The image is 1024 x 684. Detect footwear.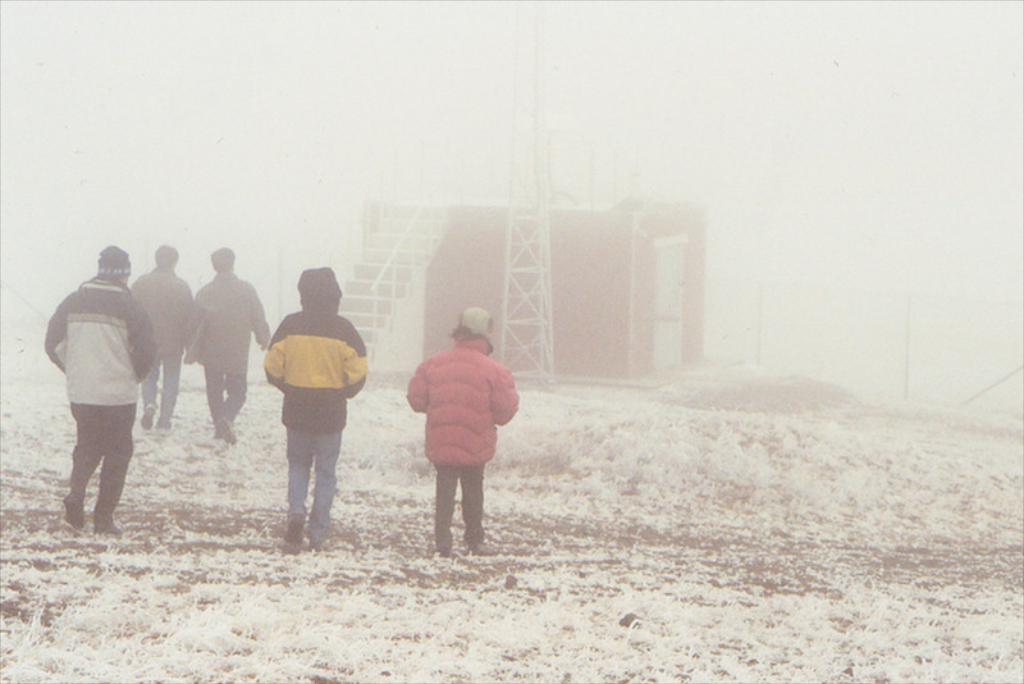
Detection: select_region(137, 406, 151, 428).
